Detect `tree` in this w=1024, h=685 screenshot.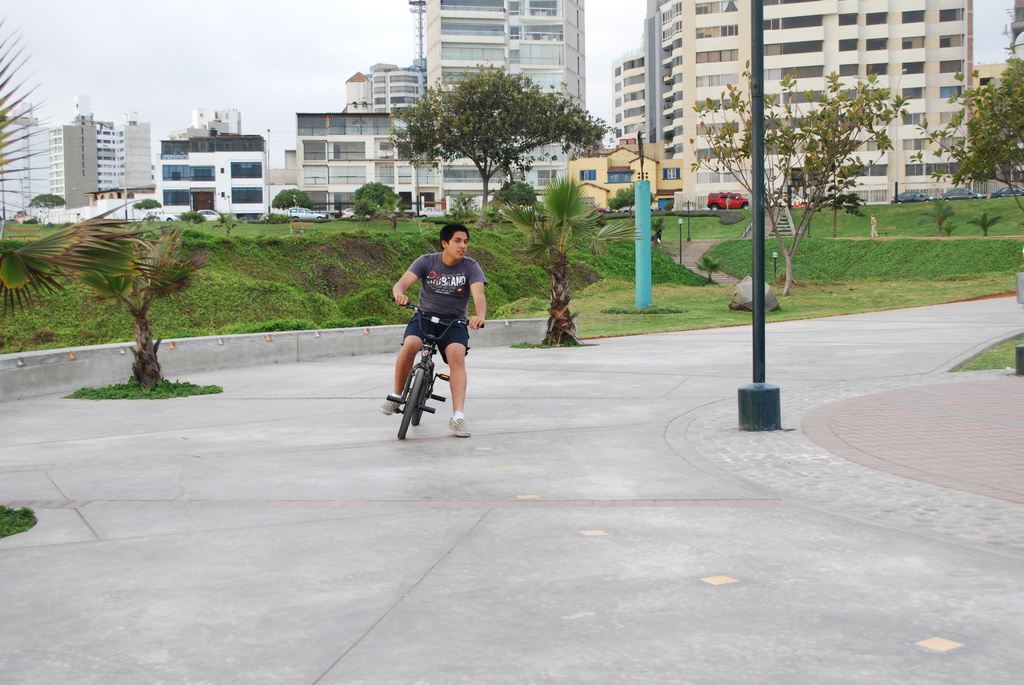
Detection: [369,60,618,201].
